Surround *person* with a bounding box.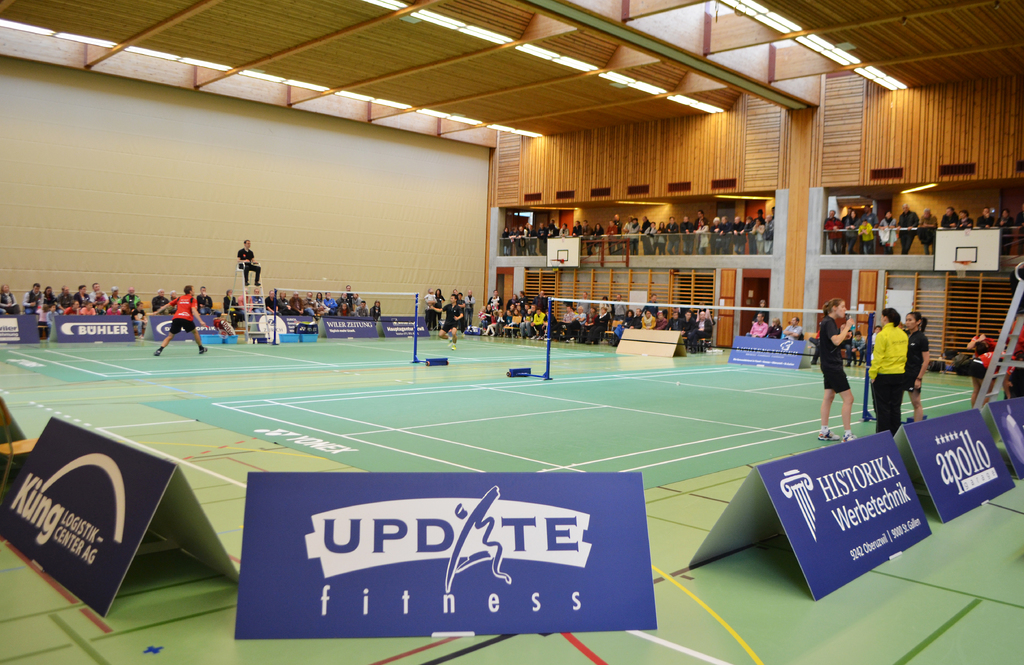
462 290 475 333.
